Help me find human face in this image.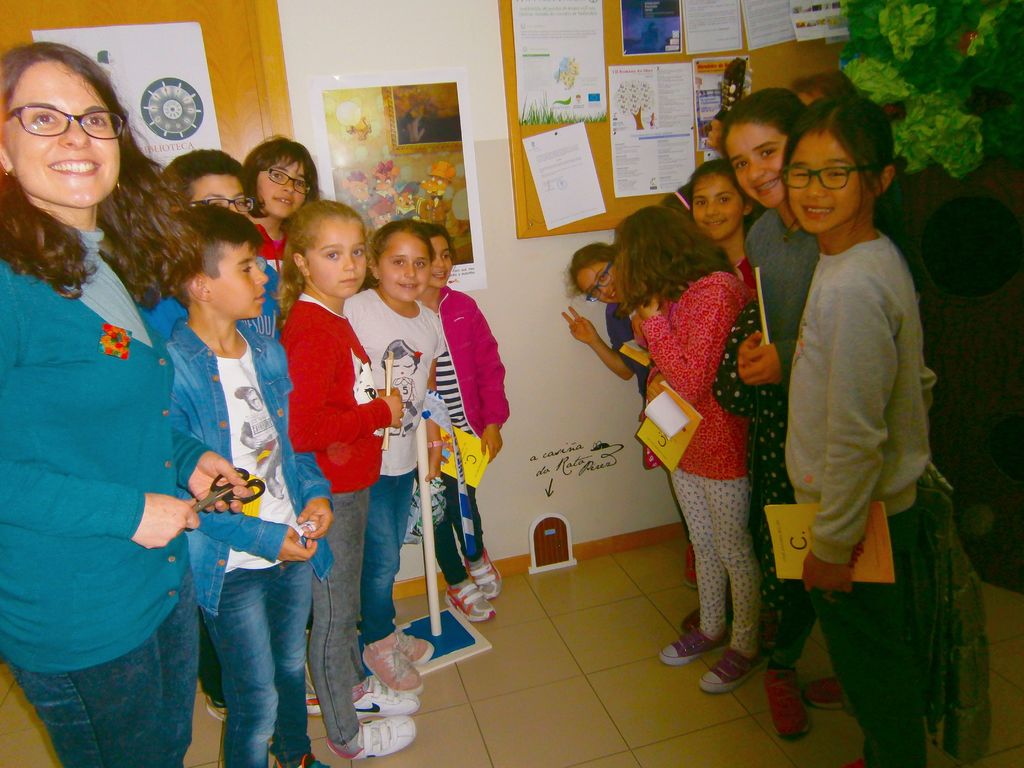
Found it: bbox(371, 230, 429, 302).
